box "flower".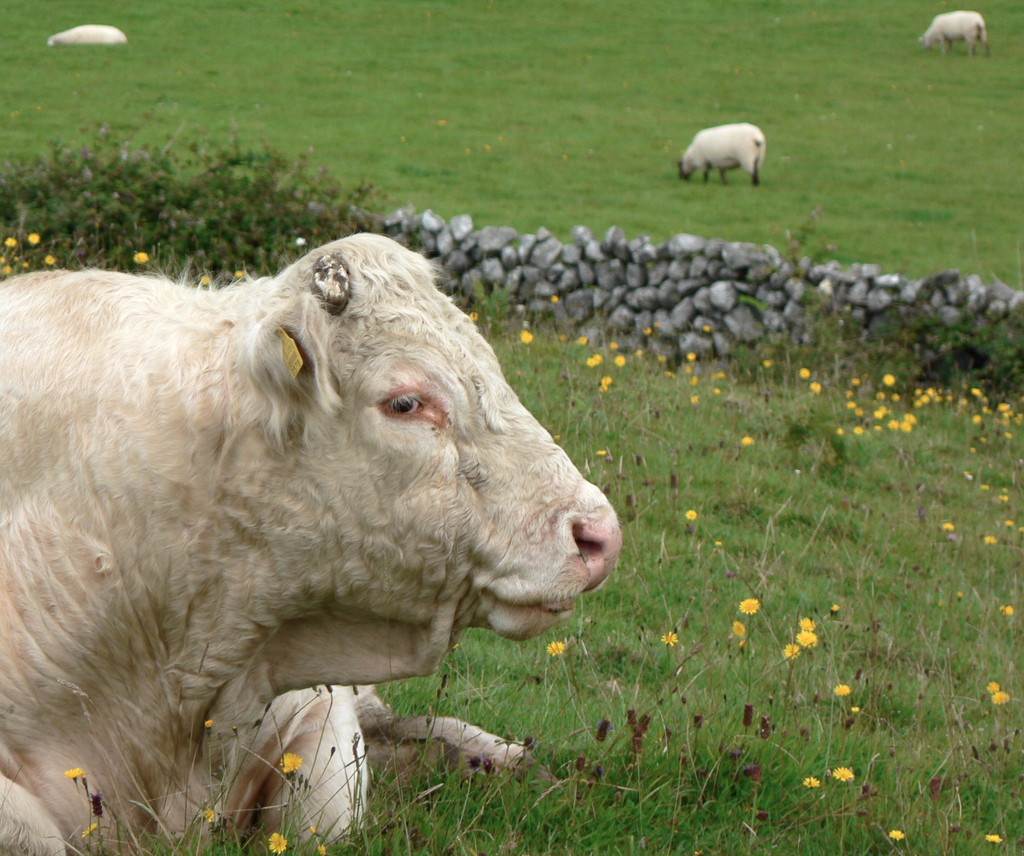
[986, 832, 1004, 844].
